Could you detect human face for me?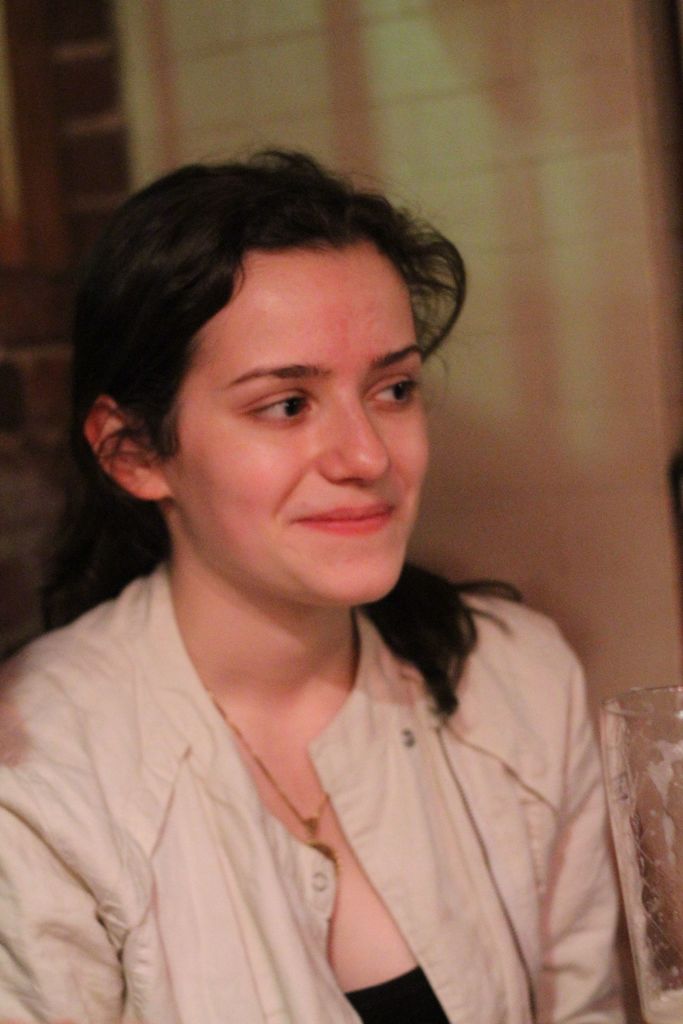
Detection result: (160, 259, 430, 602).
